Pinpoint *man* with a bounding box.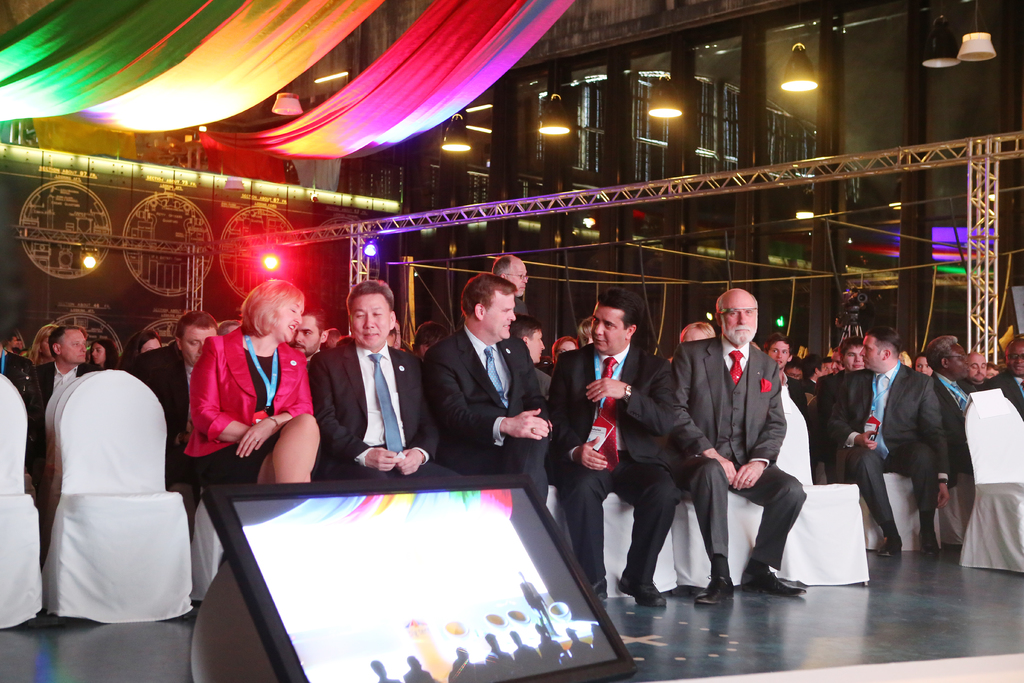
807,350,824,391.
